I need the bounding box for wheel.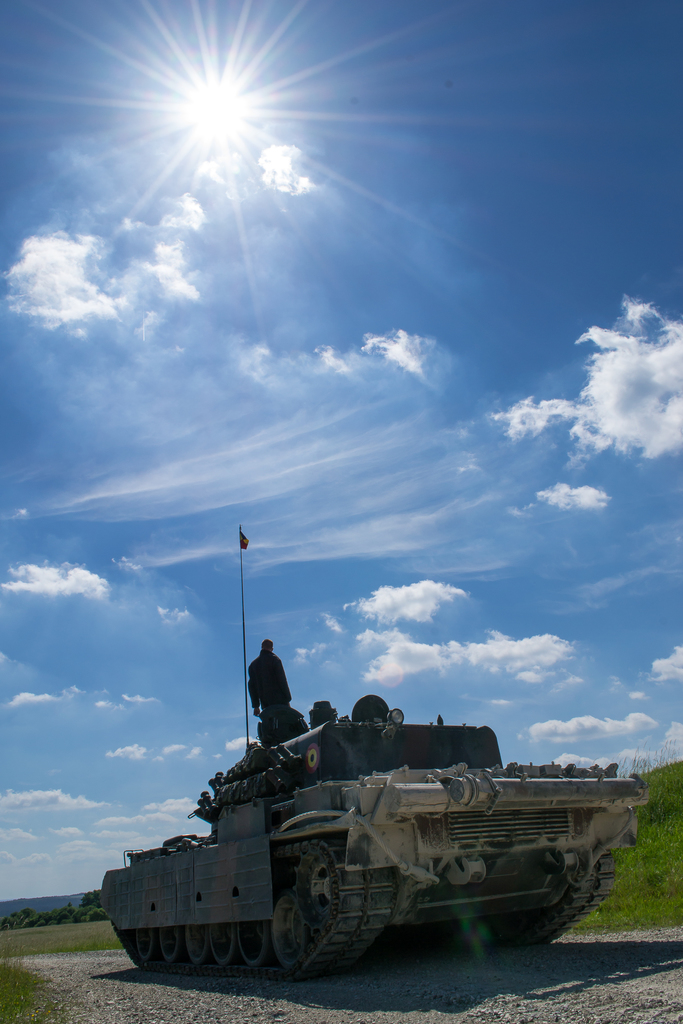
Here it is: <box>270,895,309,968</box>.
